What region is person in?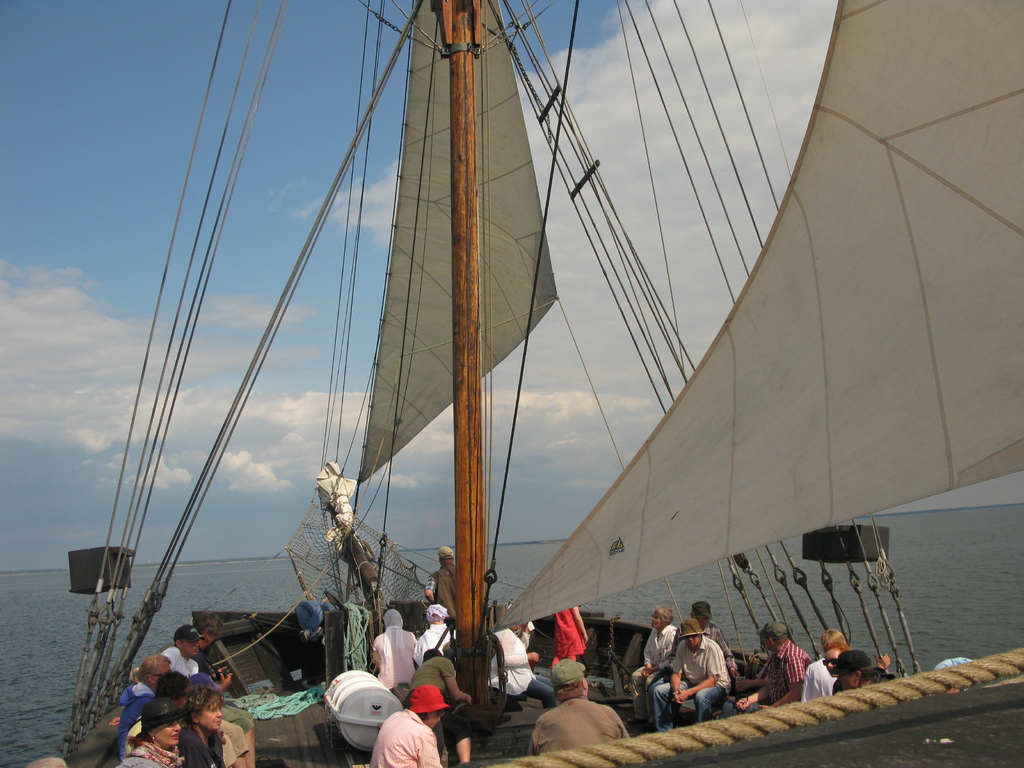
<region>157, 621, 208, 684</region>.
